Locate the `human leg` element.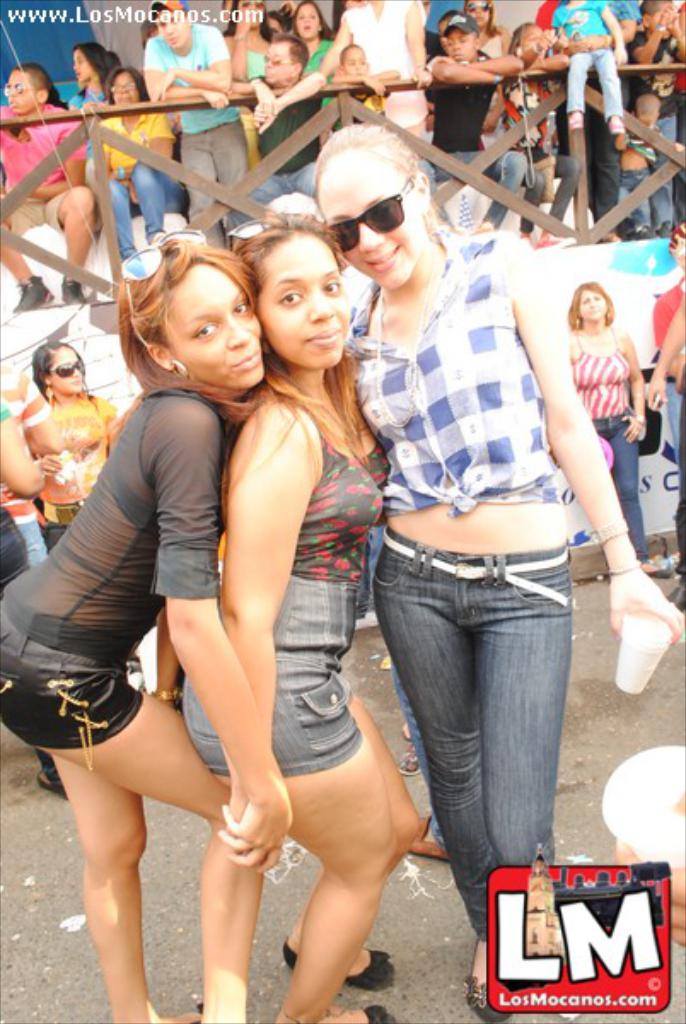
Element bbox: (x1=186, y1=145, x2=227, y2=244).
